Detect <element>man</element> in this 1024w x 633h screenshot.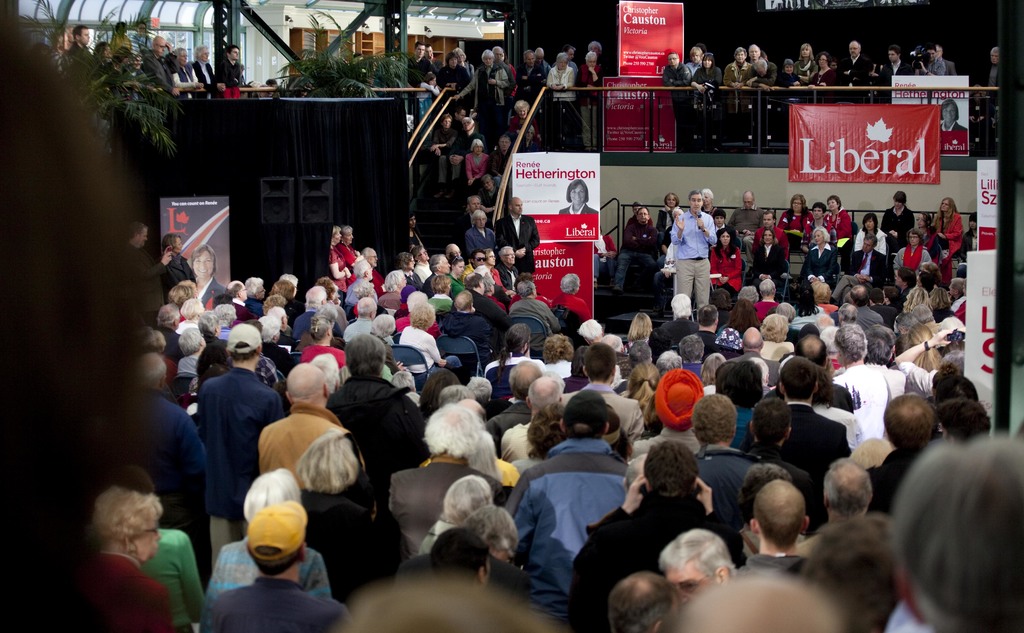
Detection: [292,285,341,338].
